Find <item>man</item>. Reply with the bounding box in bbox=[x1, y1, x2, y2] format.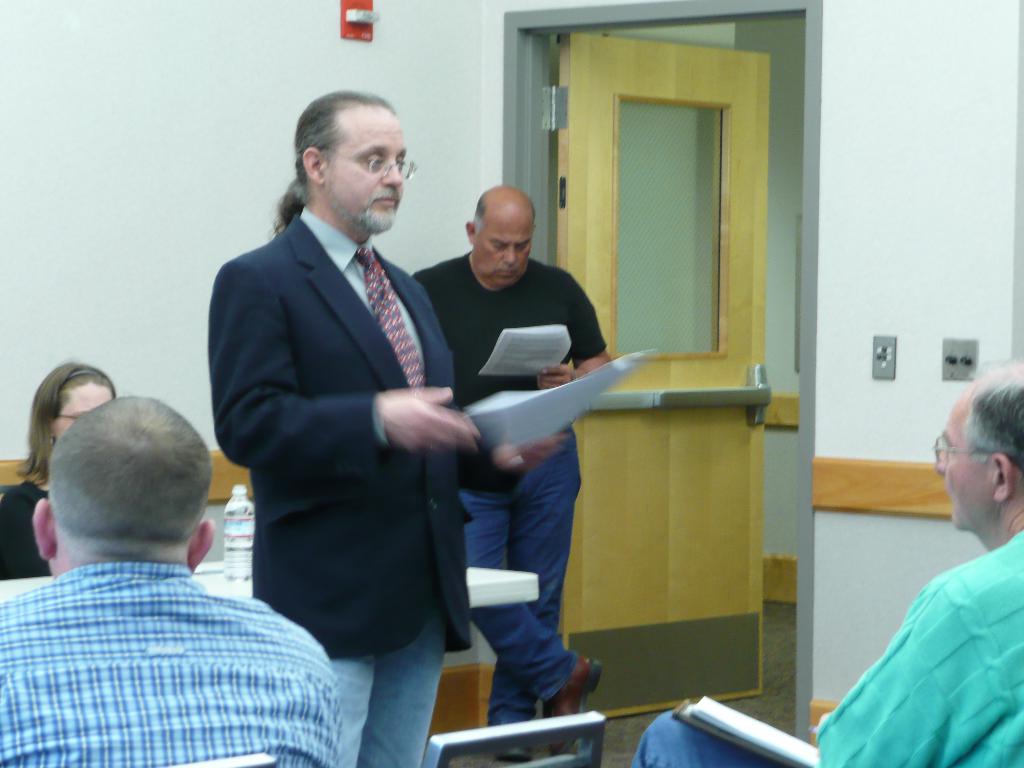
bbox=[630, 363, 1023, 767].
